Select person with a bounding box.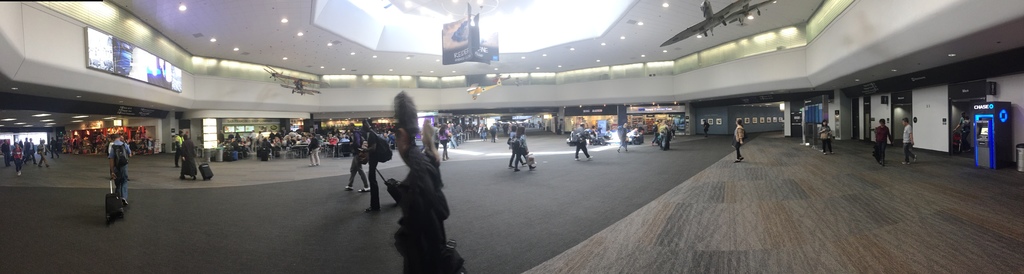
detection(902, 117, 914, 164).
